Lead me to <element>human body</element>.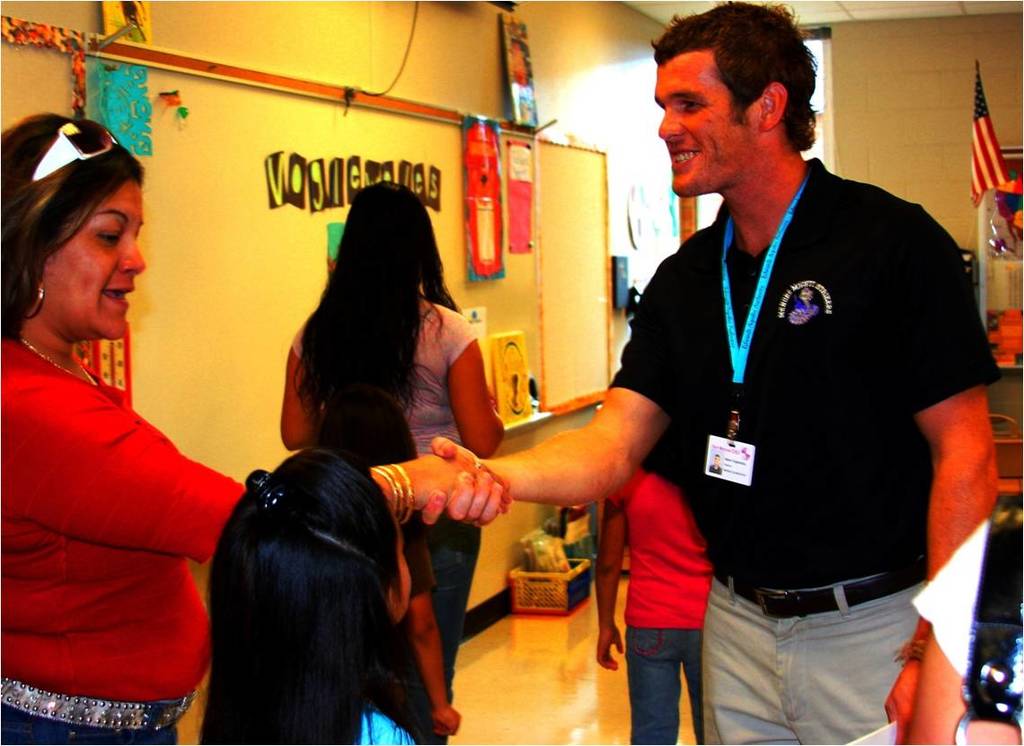
Lead to (left=0, top=126, right=226, bottom=737).
